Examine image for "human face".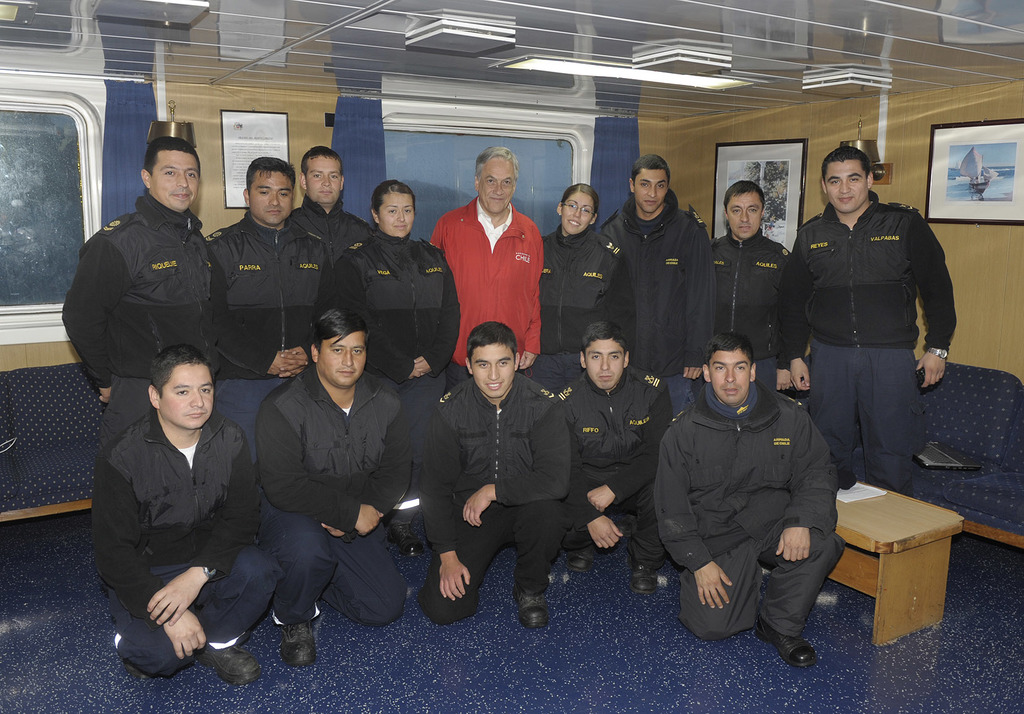
Examination result: <box>161,363,214,430</box>.
